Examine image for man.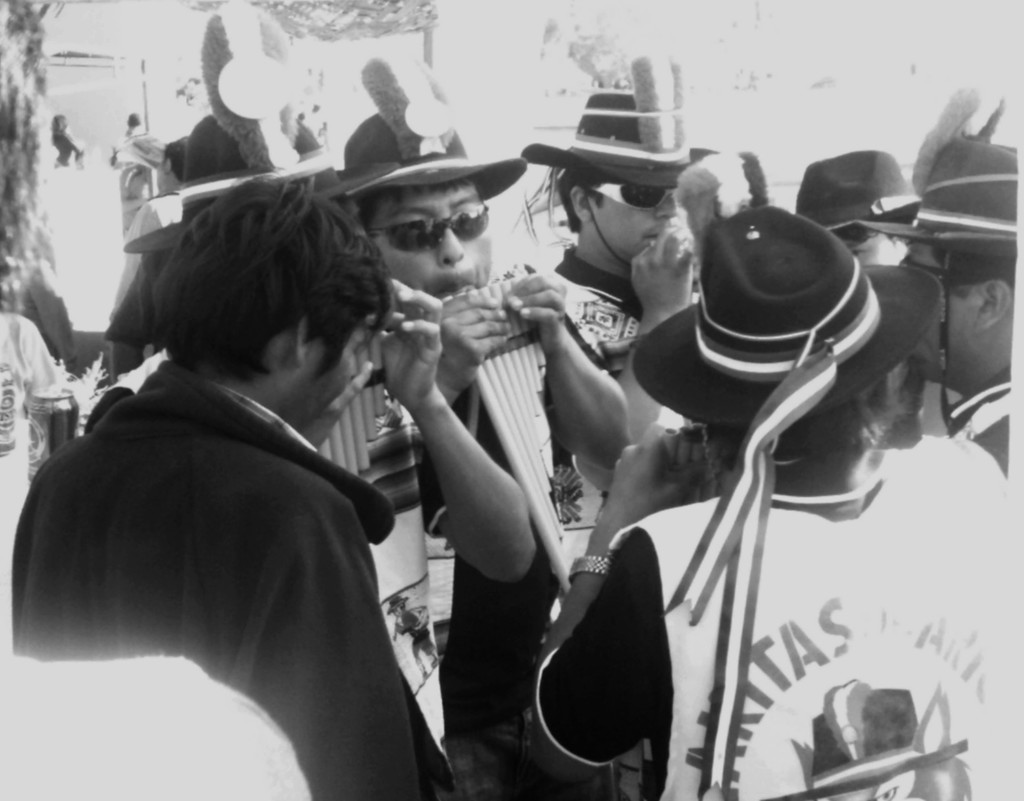
Examination result: (left=866, top=130, right=1023, bottom=487).
